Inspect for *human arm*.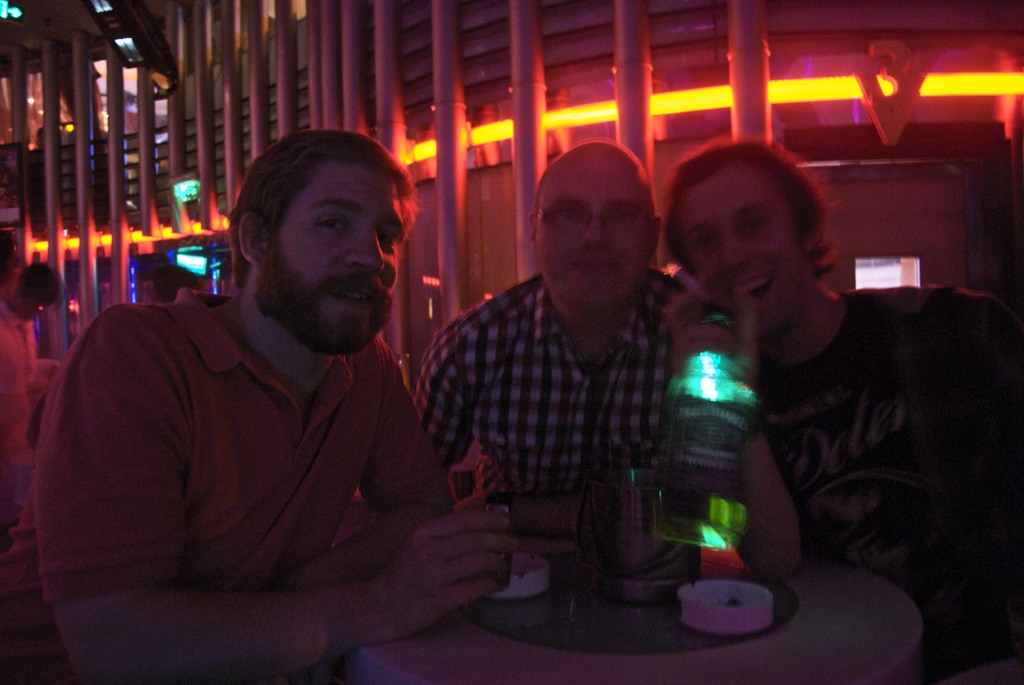
Inspection: (x1=500, y1=489, x2=579, y2=536).
